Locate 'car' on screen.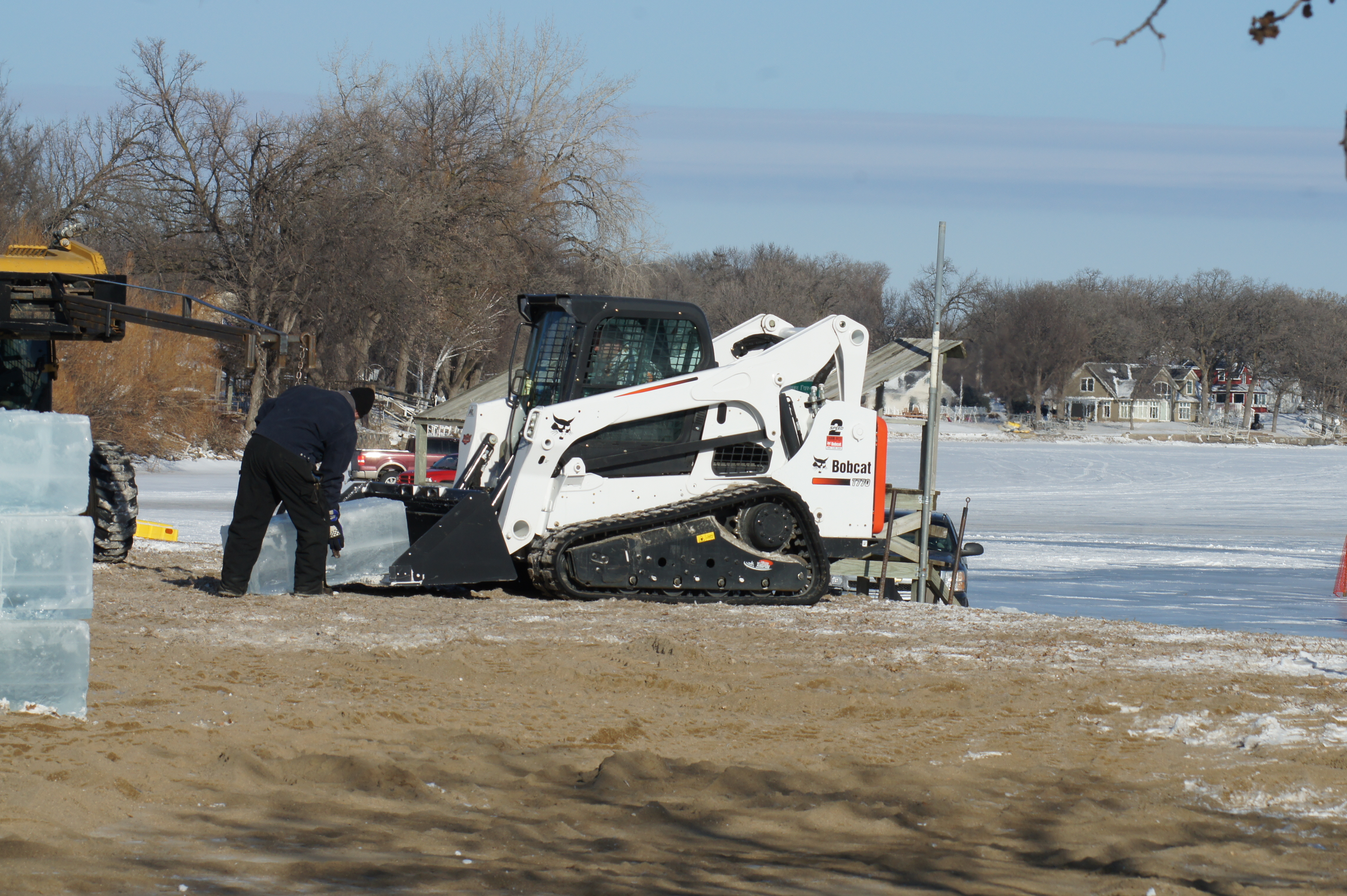
On screen at l=117, t=134, r=133, b=147.
